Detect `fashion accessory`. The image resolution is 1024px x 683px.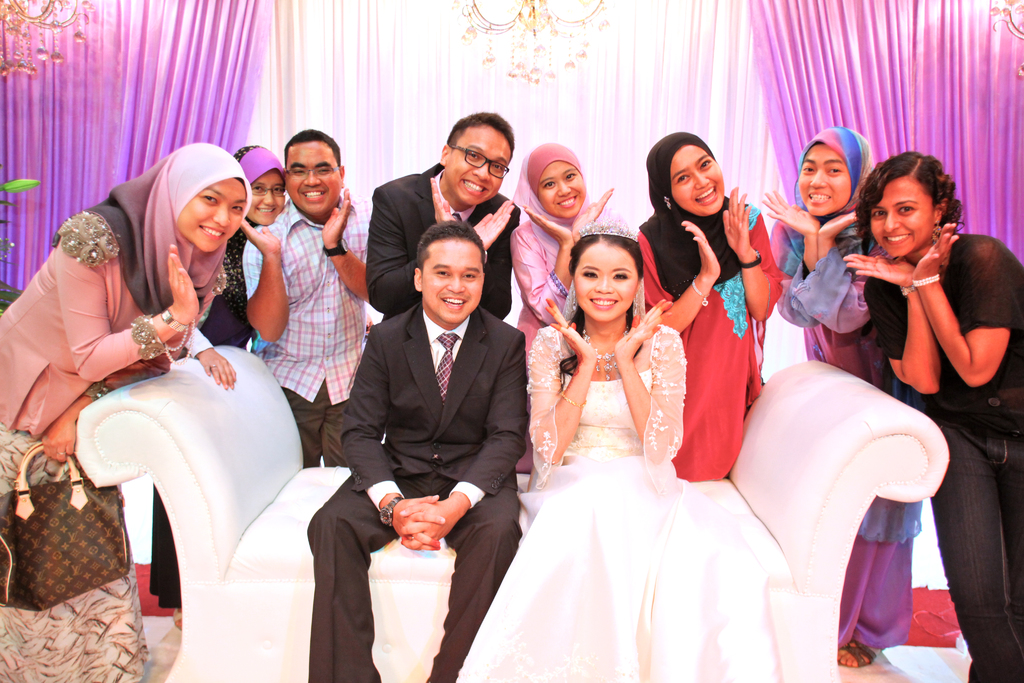
region(739, 249, 761, 268).
